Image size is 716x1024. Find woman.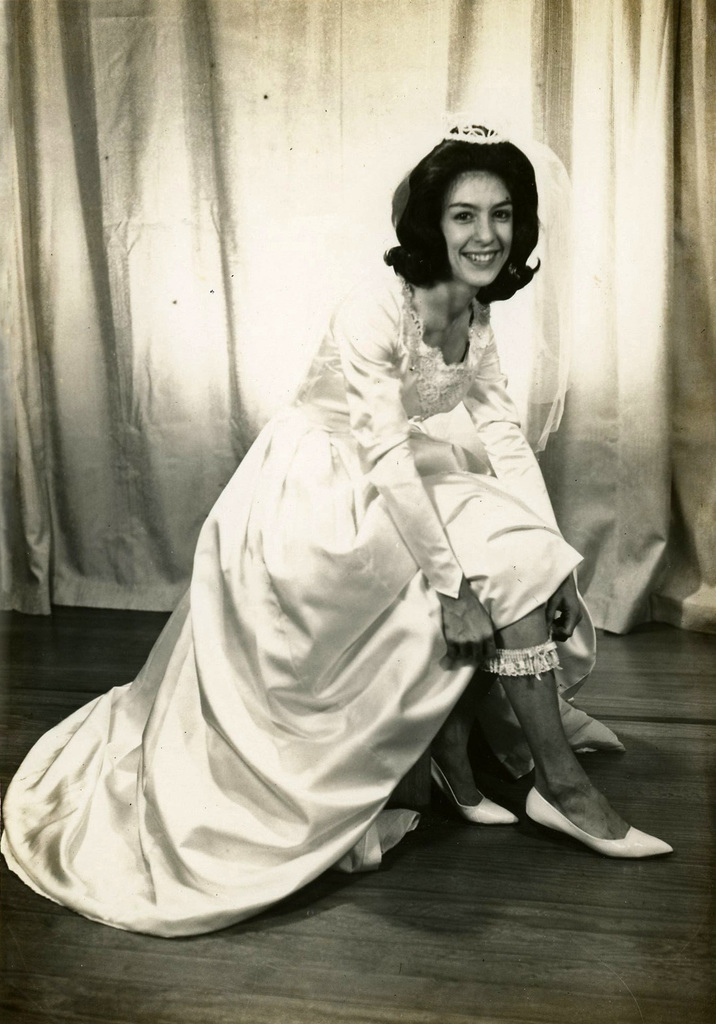
bbox(60, 125, 615, 922).
